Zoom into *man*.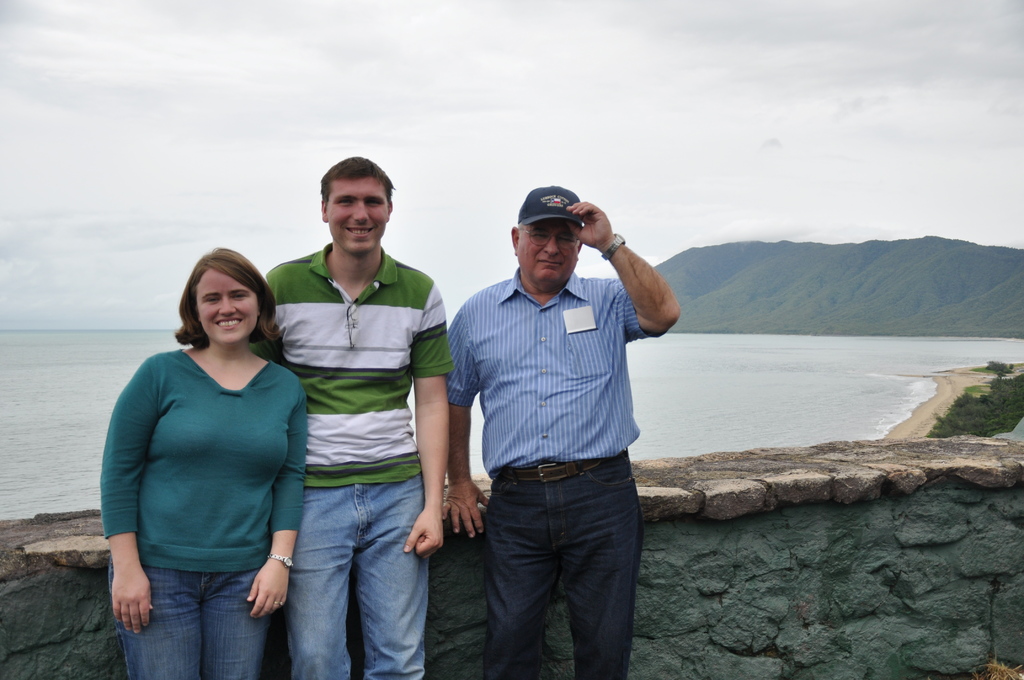
Zoom target: detection(433, 177, 677, 665).
